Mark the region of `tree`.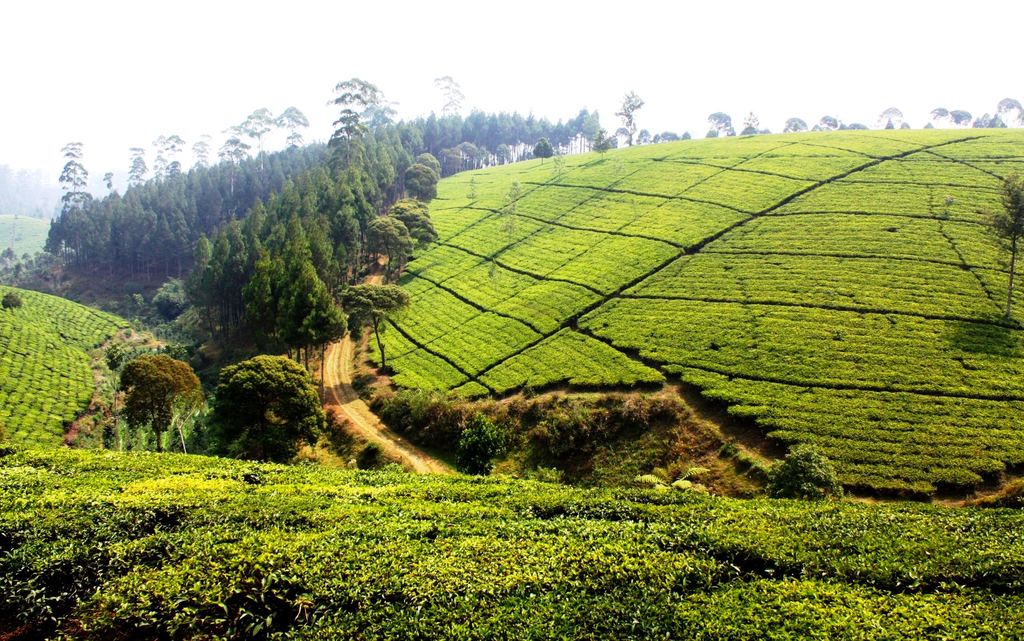
Region: <region>118, 352, 212, 457</region>.
